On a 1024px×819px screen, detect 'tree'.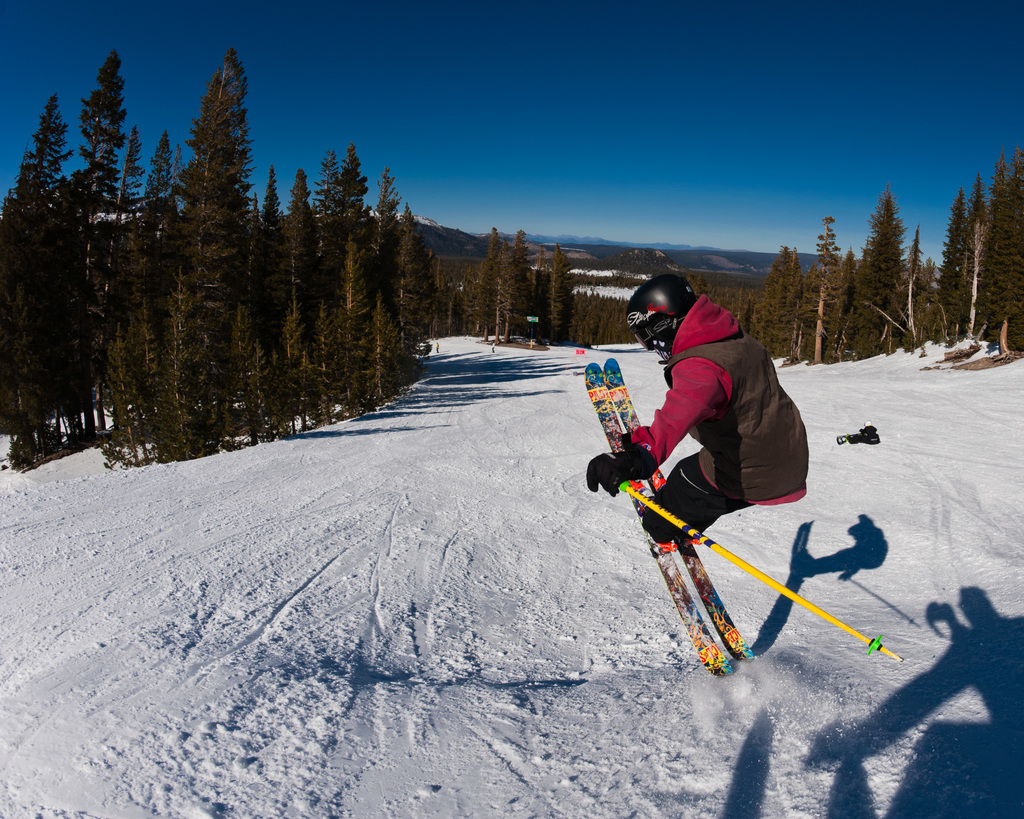
box(749, 243, 806, 360).
